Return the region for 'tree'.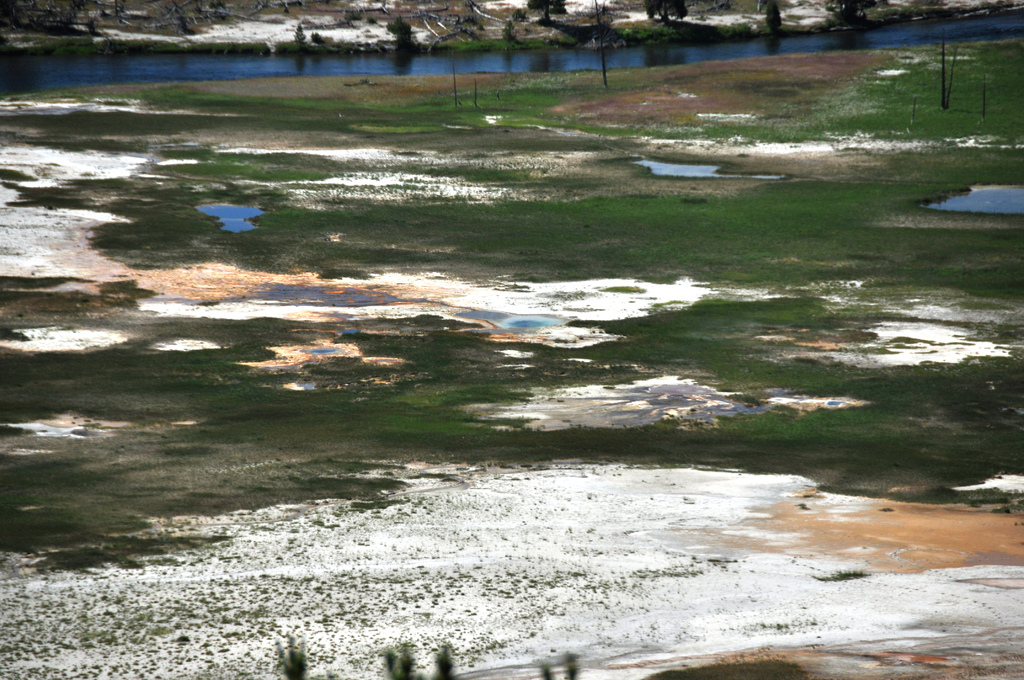
x1=827, y1=0, x2=863, y2=20.
